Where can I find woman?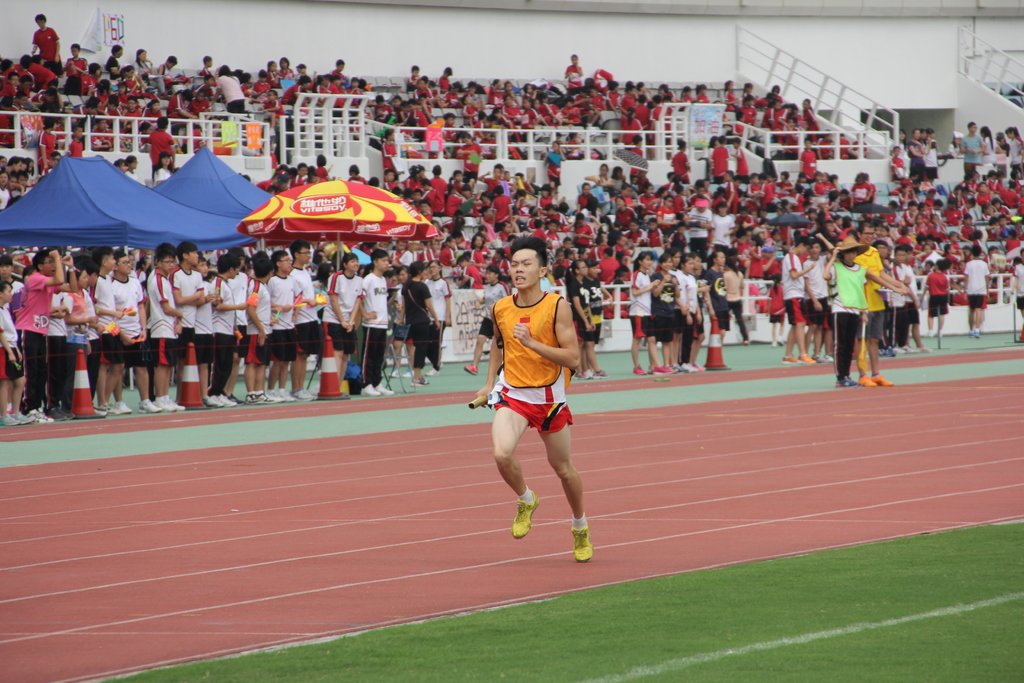
You can find it at (801,99,820,145).
